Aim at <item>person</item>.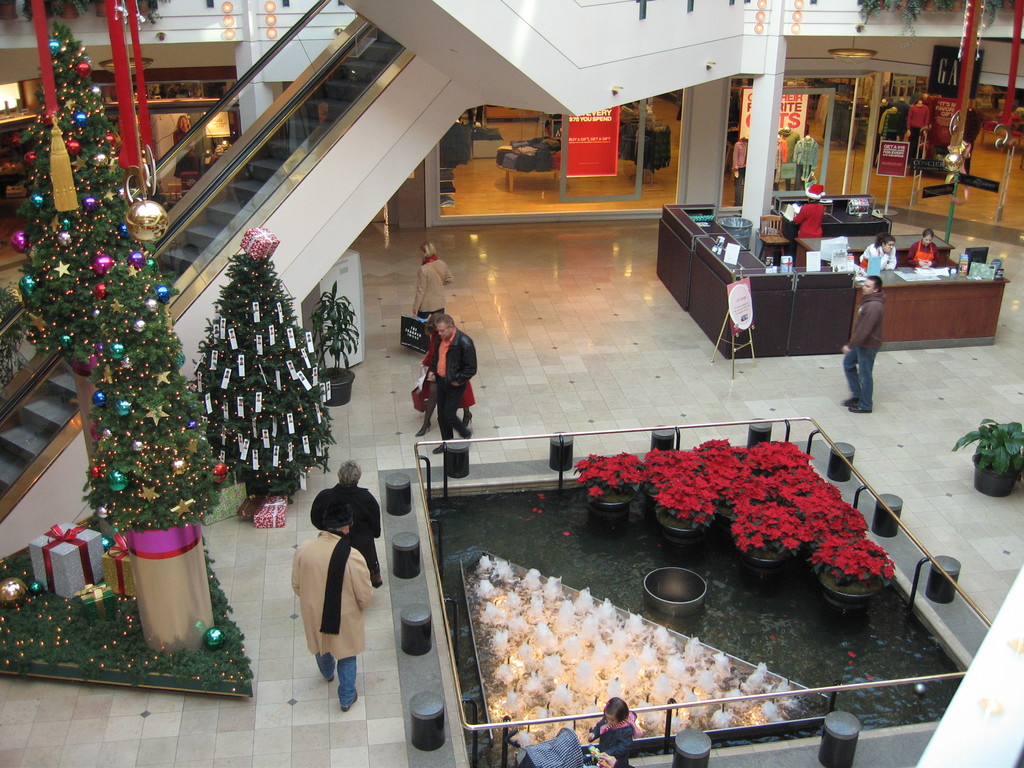
Aimed at (x1=415, y1=246, x2=456, y2=319).
